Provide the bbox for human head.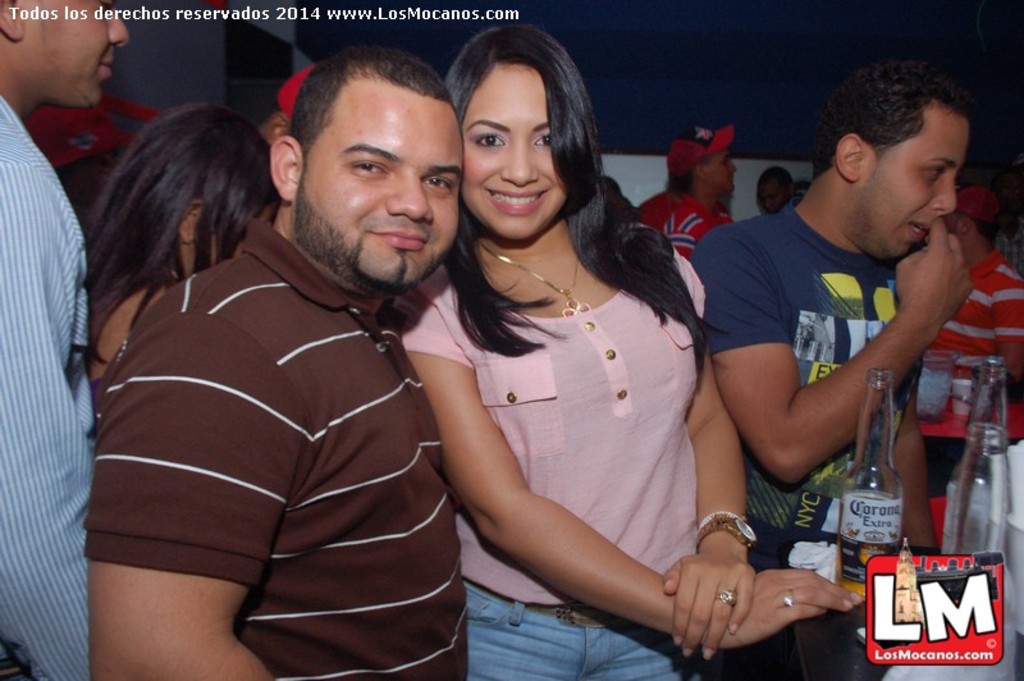
755, 160, 797, 214.
